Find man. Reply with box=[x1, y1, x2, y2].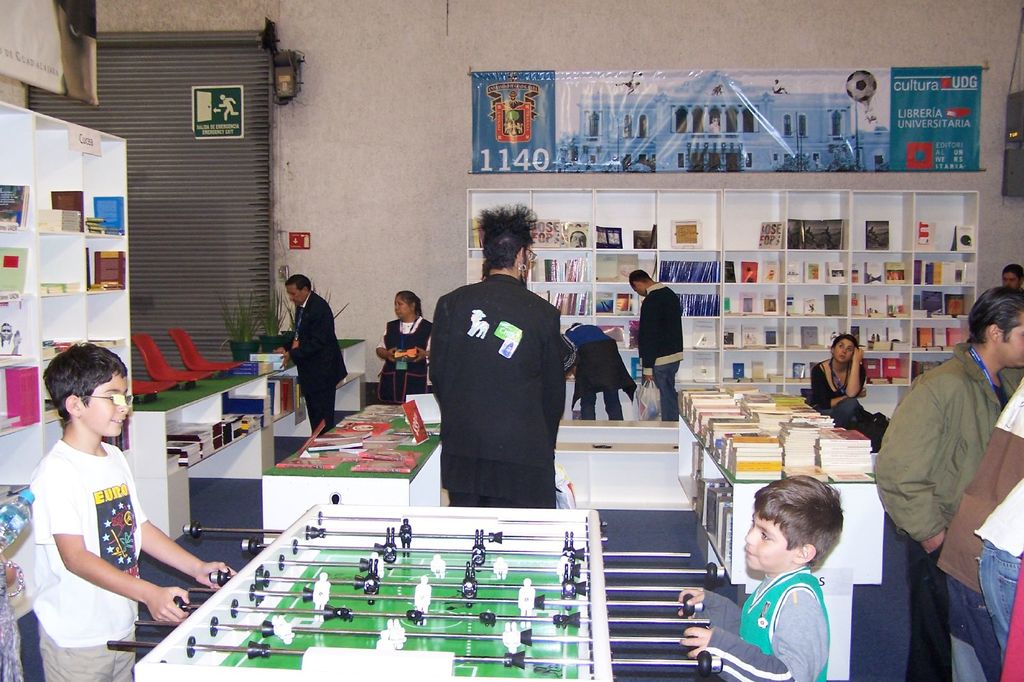
box=[874, 284, 1023, 681].
